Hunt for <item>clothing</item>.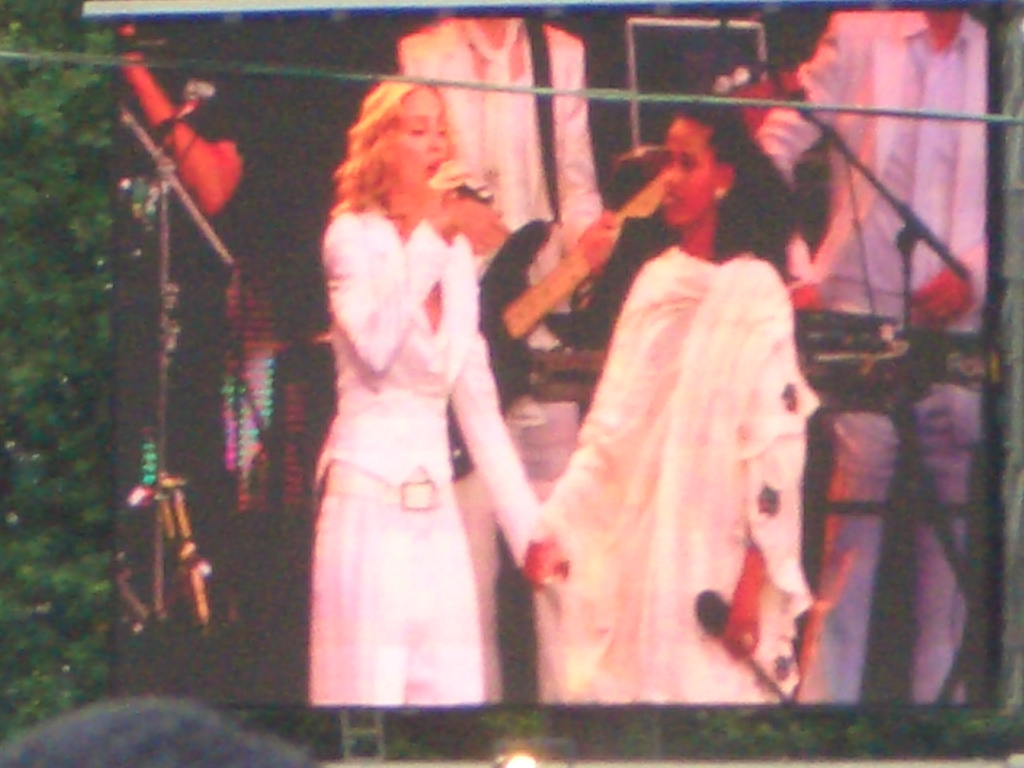
Hunted down at <box>536,262,810,716</box>.
